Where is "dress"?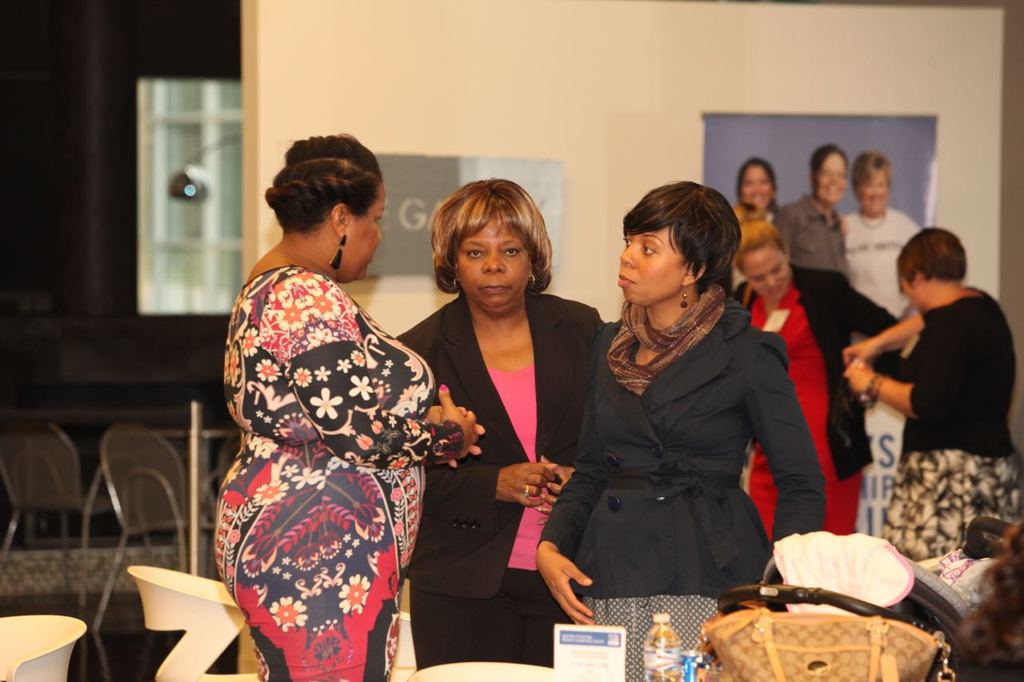
214, 265, 438, 681.
